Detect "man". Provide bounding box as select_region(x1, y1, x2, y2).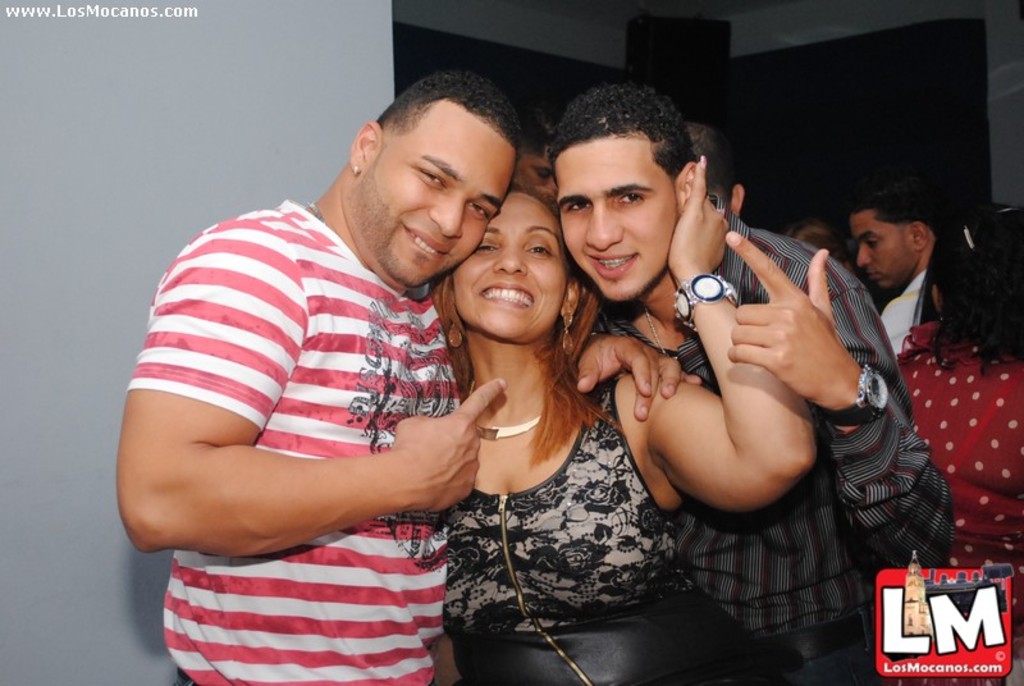
select_region(845, 174, 950, 352).
